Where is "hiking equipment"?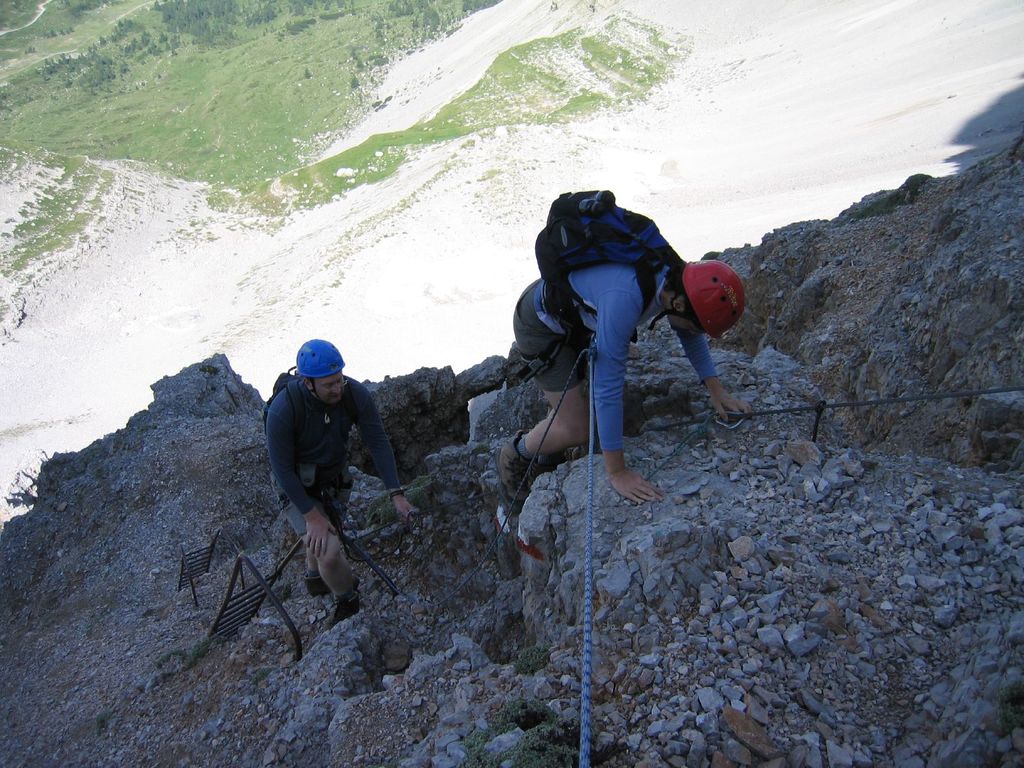
box(263, 363, 319, 444).
